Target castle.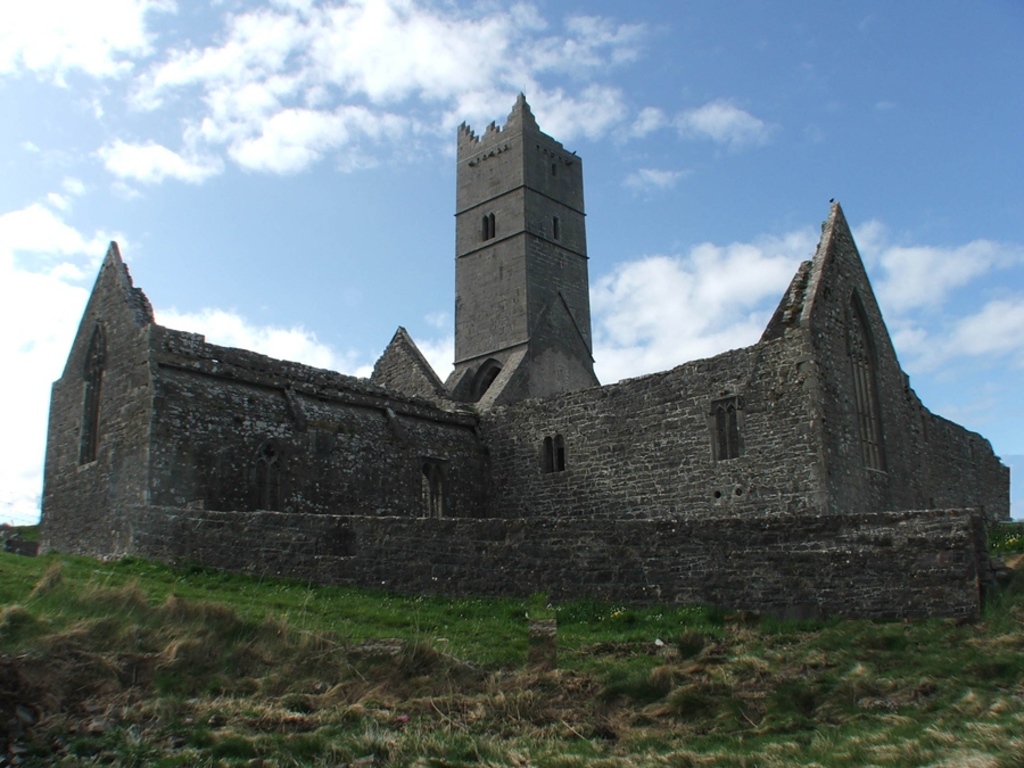
Target region: x1=43 y1=106 x2=952 y2=649.
